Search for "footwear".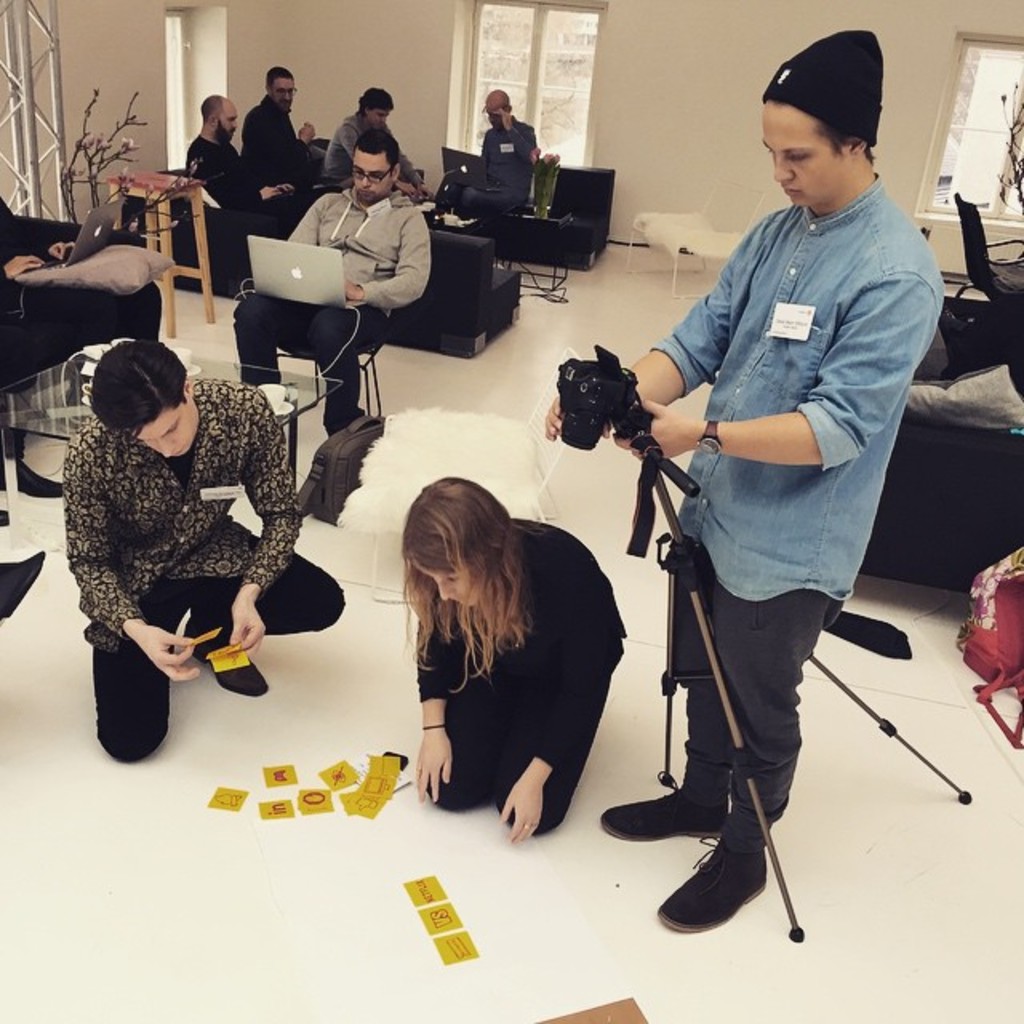
Found at {"x1": 594, "y1": 738, "x2": 722, "y2": 850}.
